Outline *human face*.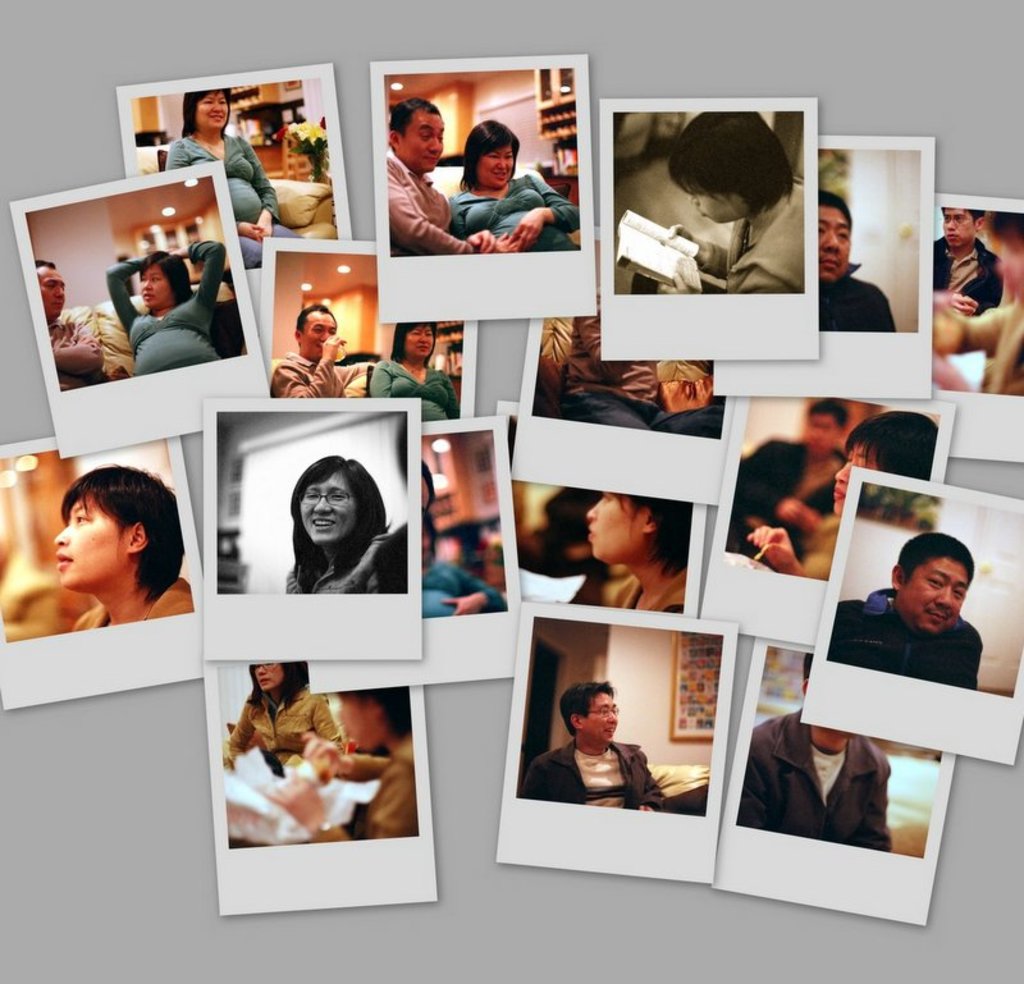
Outline: bbox(45, 485, 129, 594).
